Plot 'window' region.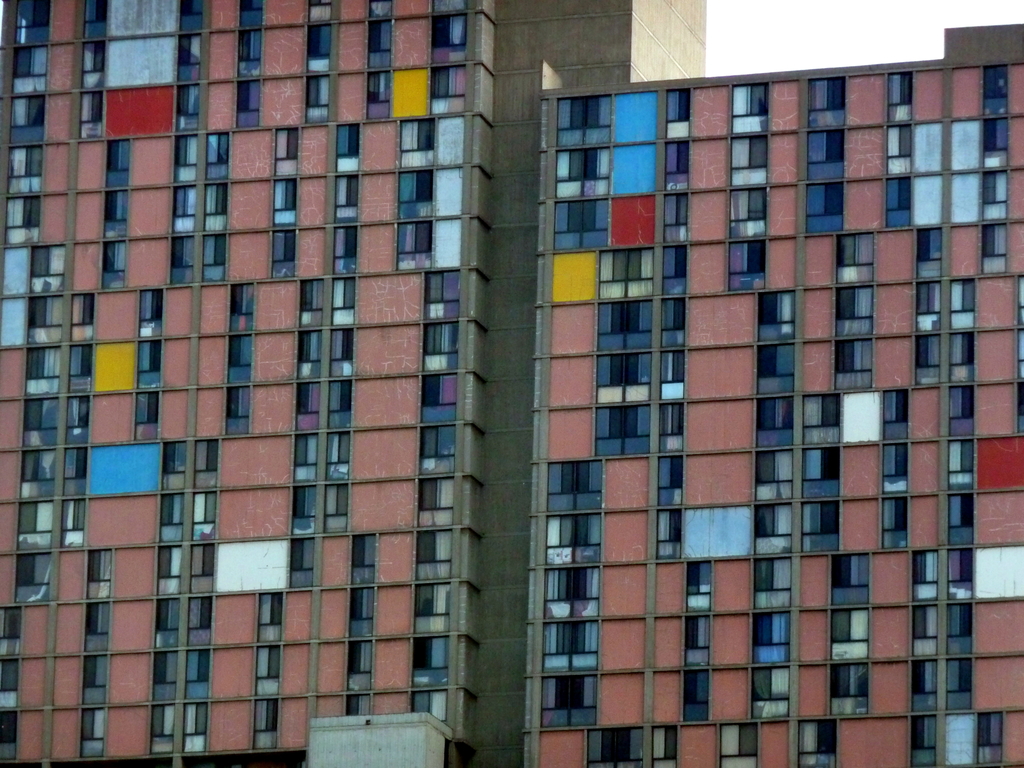
Plotted at <box>69,346,93,394</box>.
